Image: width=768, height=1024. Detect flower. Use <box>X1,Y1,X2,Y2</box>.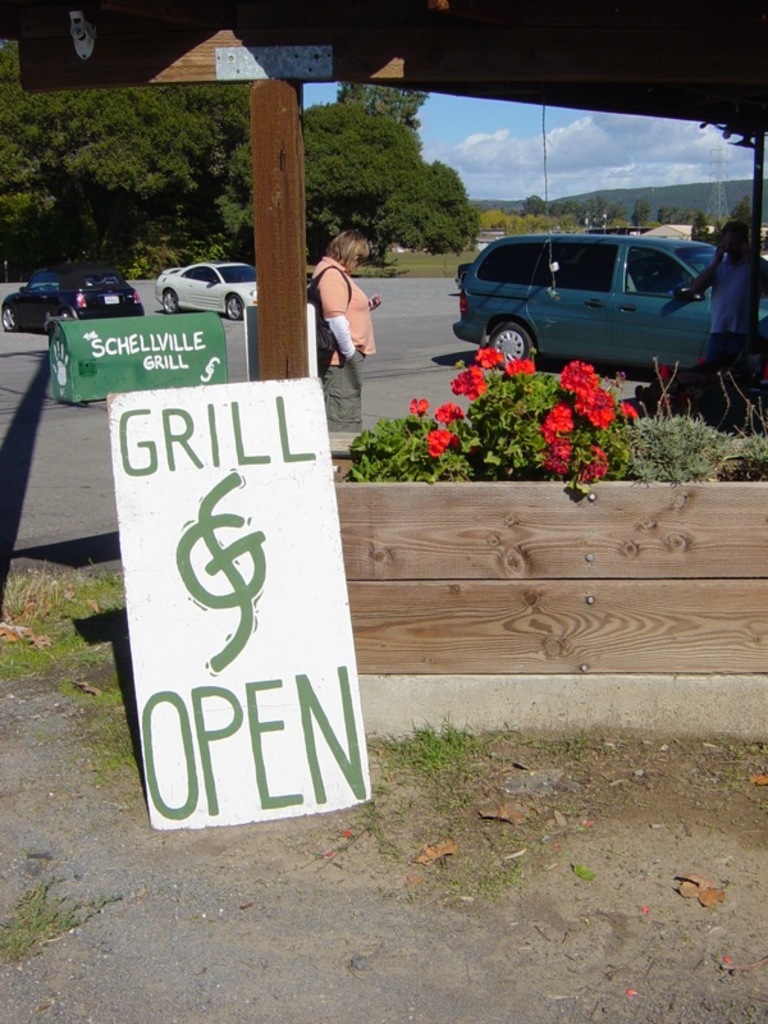
<box>474,349,502,367</box>.
